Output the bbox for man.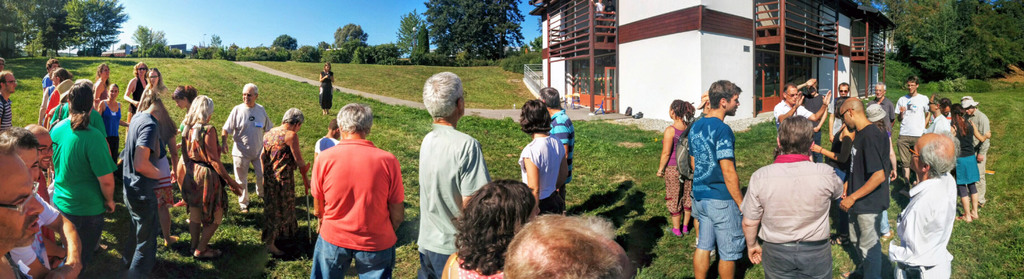
box=[0, 128, 84, 278].
